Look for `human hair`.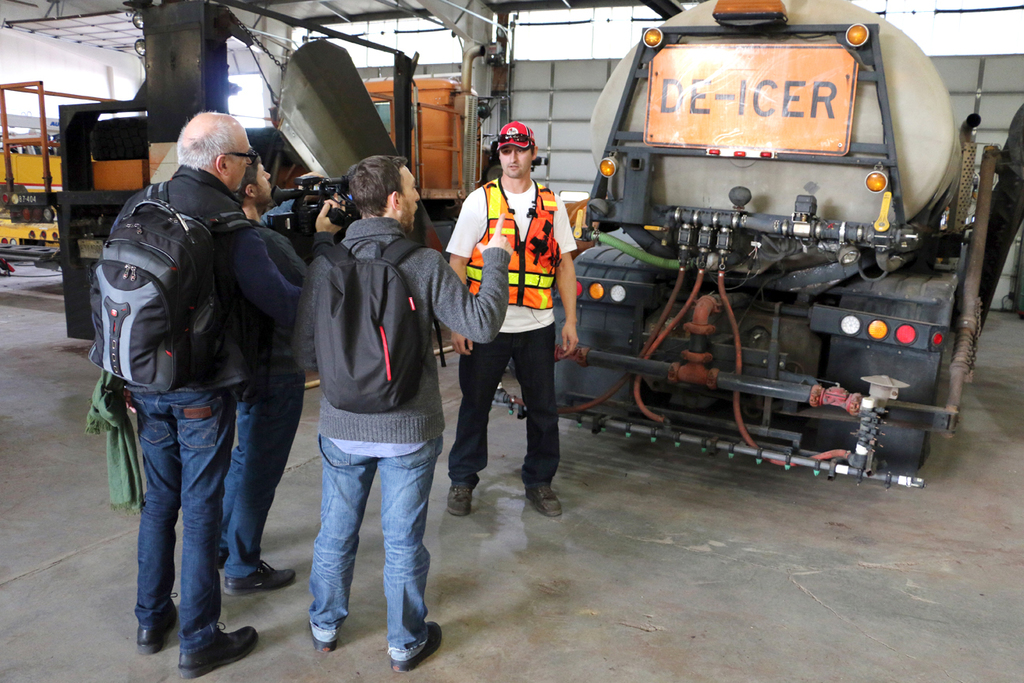
Found: bbox=[227, 155, 263, 204].
